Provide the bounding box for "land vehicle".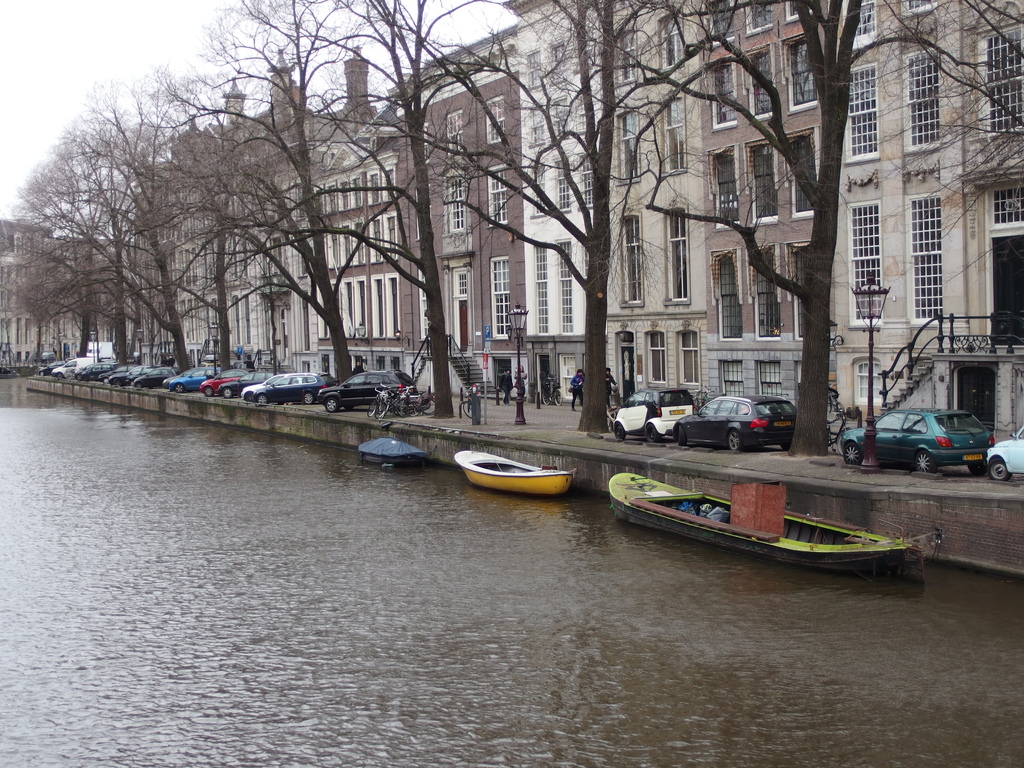
(859,407,1002,477).
